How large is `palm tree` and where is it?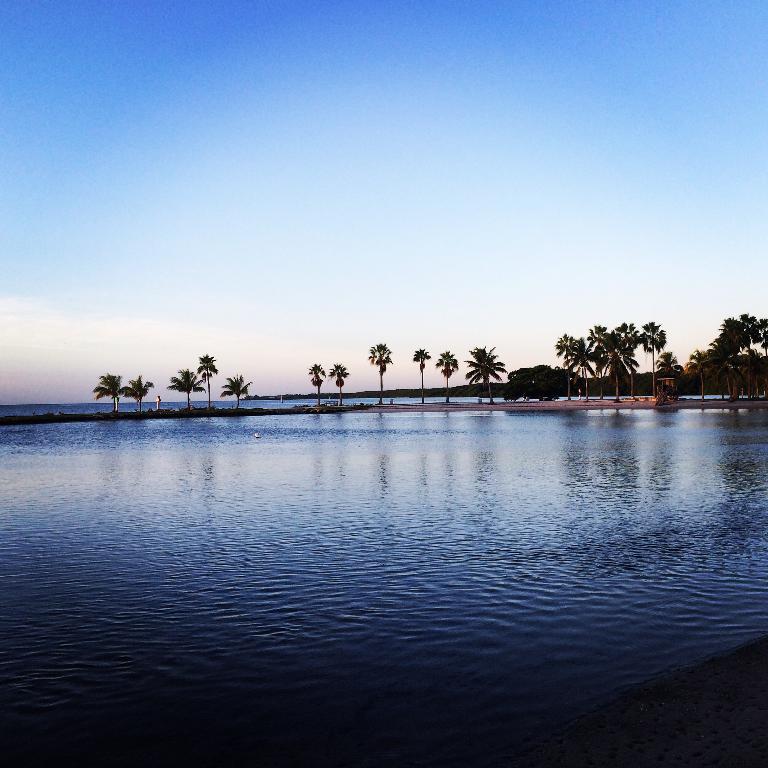
Bounding box: 91 364 123 422.
